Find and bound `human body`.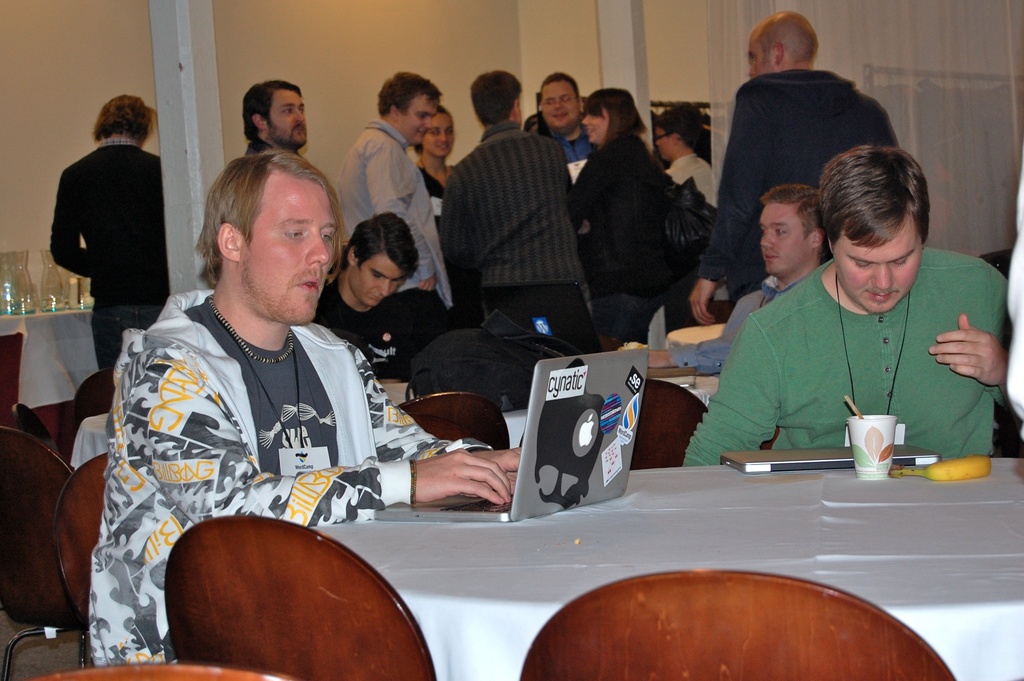
Bound: left=563, top=86, right=699, bottom=346.
